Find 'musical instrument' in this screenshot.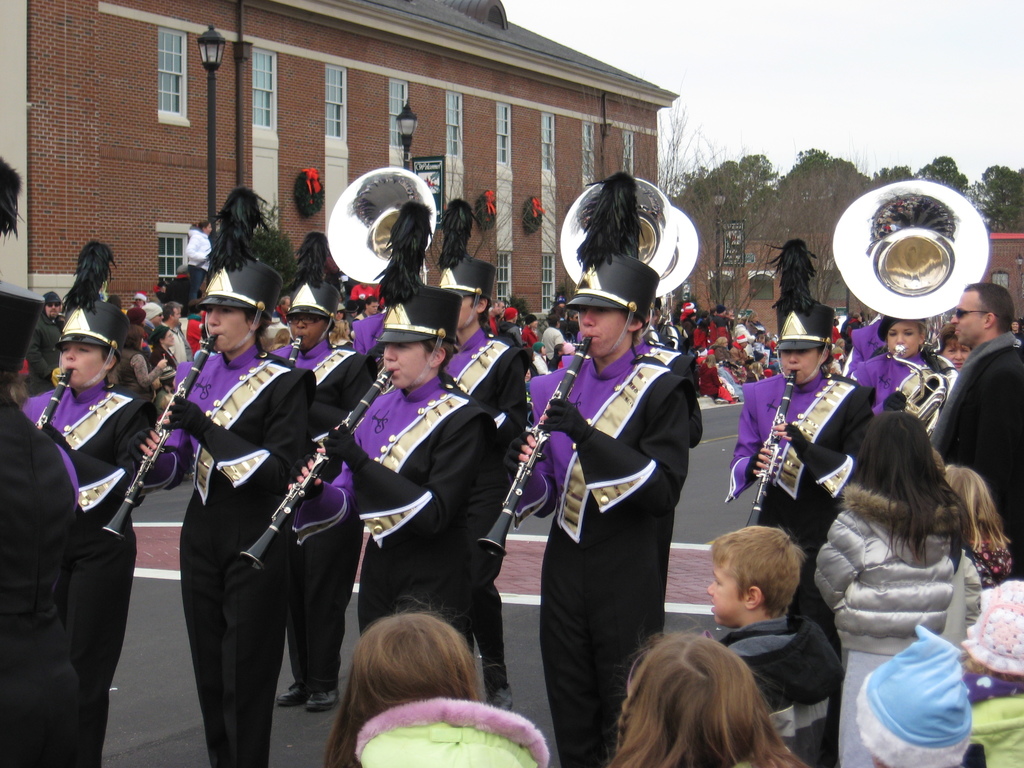
The bounding box for 'musical instrument' is [100, 331, 225, 541].
